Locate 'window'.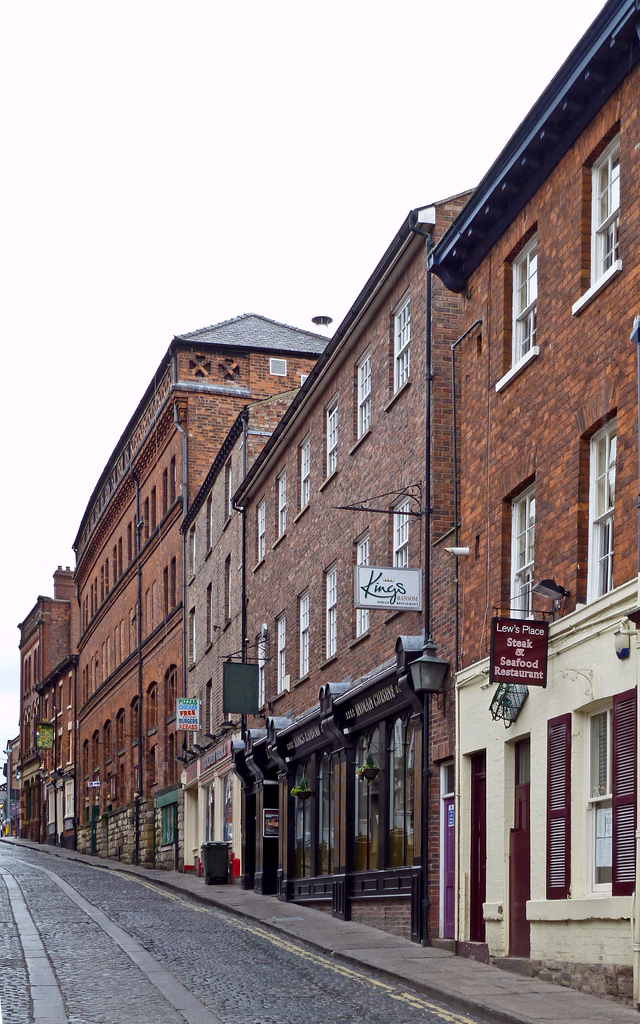
Bounding box: pyautogui.locateOnScreen(390, 297, 409, 393).
